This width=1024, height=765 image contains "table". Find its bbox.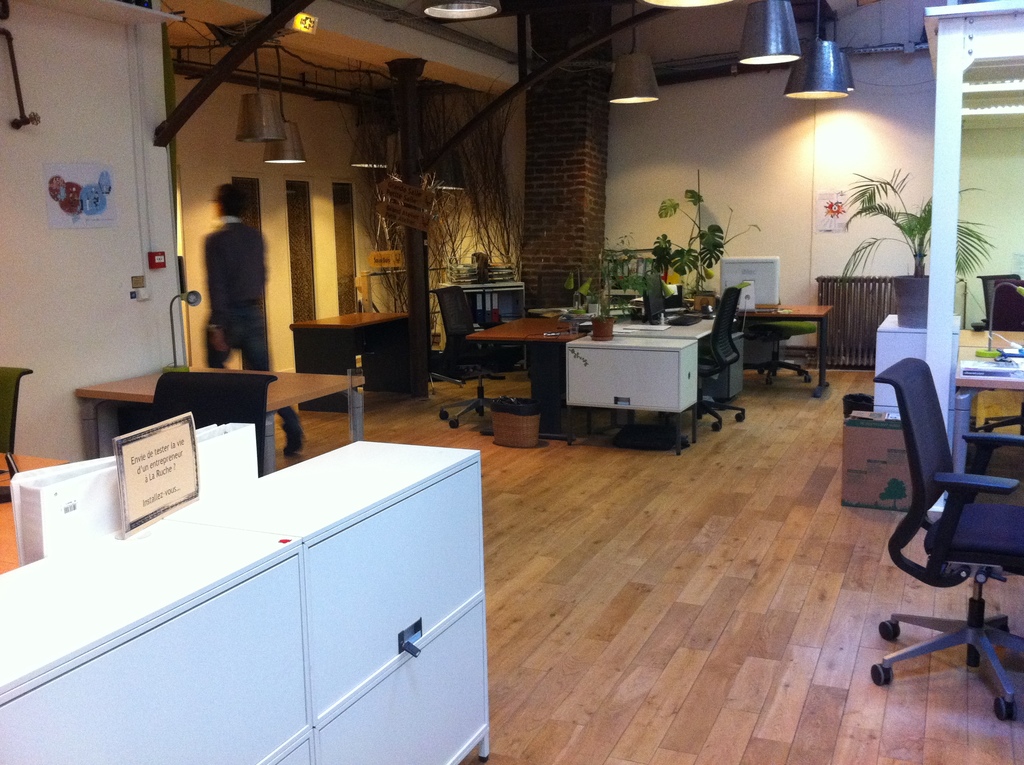
<box>954,330,1023,476</box>.
